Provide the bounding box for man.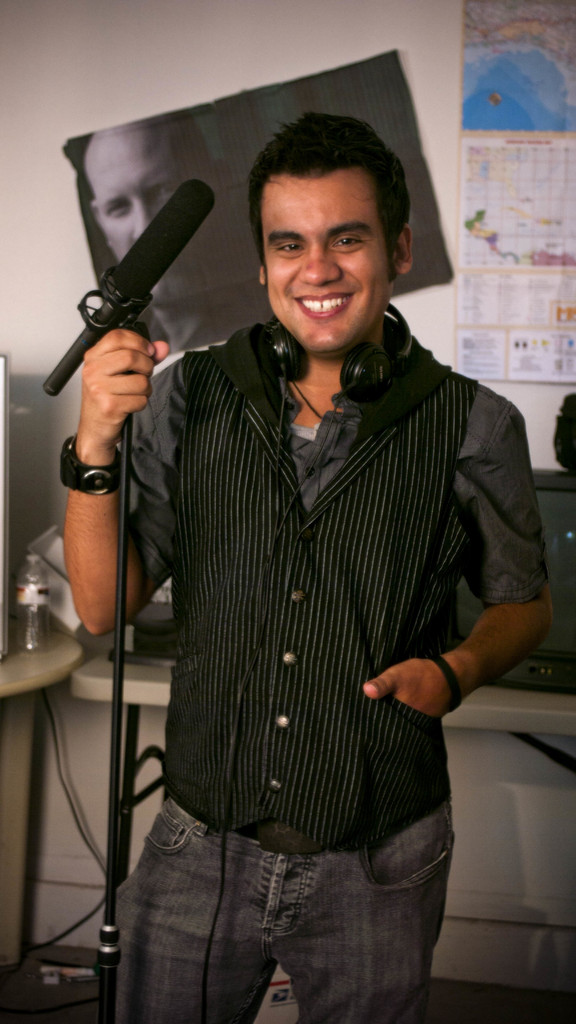
bbox=(61, 109, 550, 1023).
